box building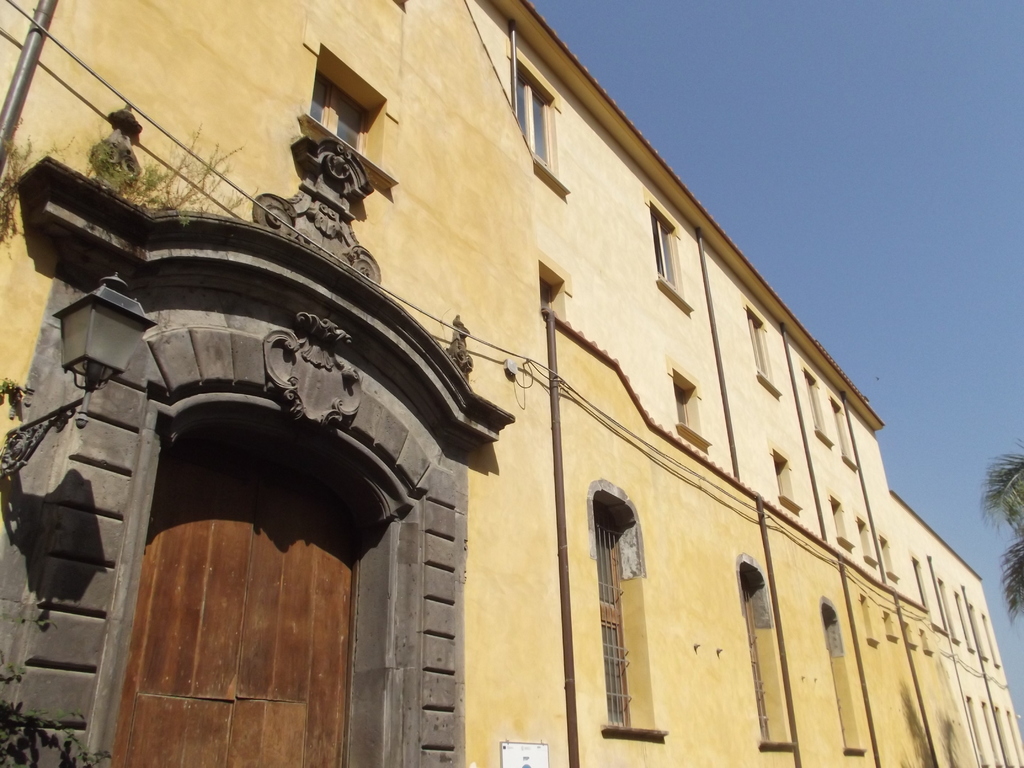
Rect(0, 0, 1023, 767)
